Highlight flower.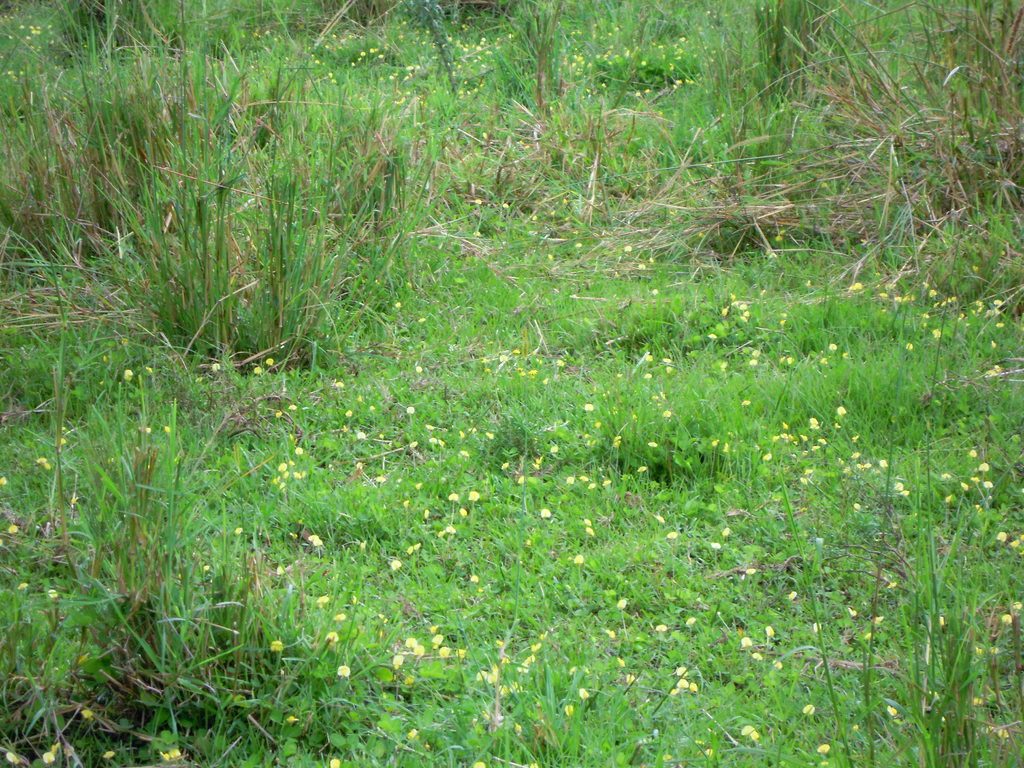
Highlighted region: box=[388, 655, 404, 674].
